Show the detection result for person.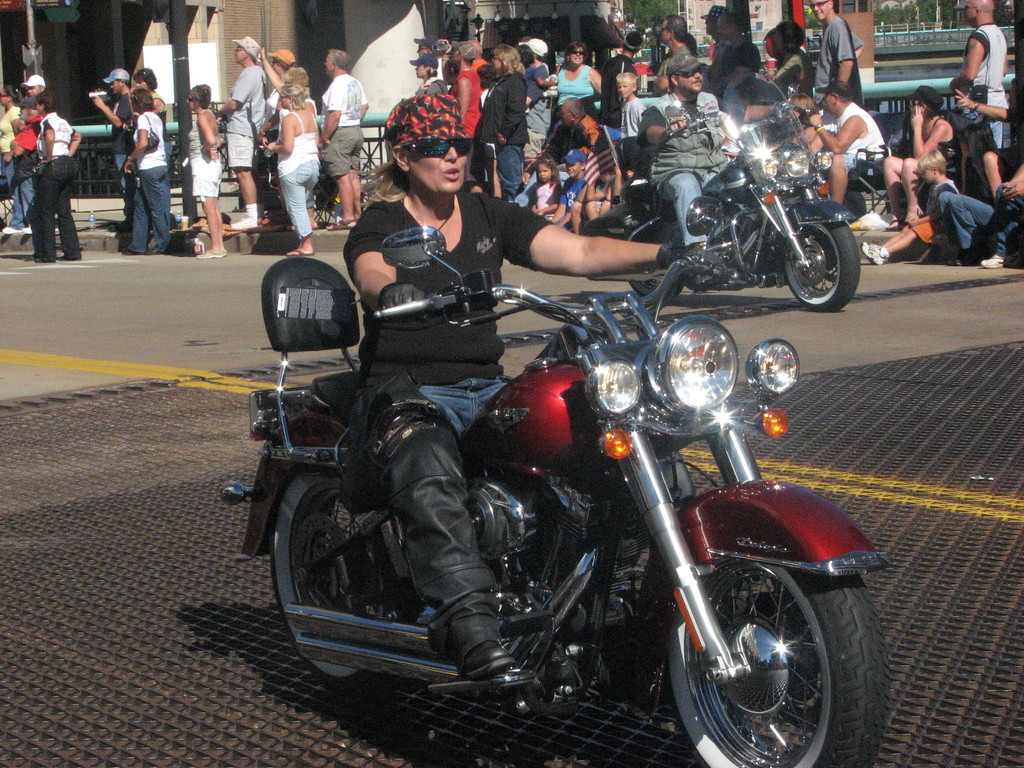
box=[95, 66, 136, 222].
